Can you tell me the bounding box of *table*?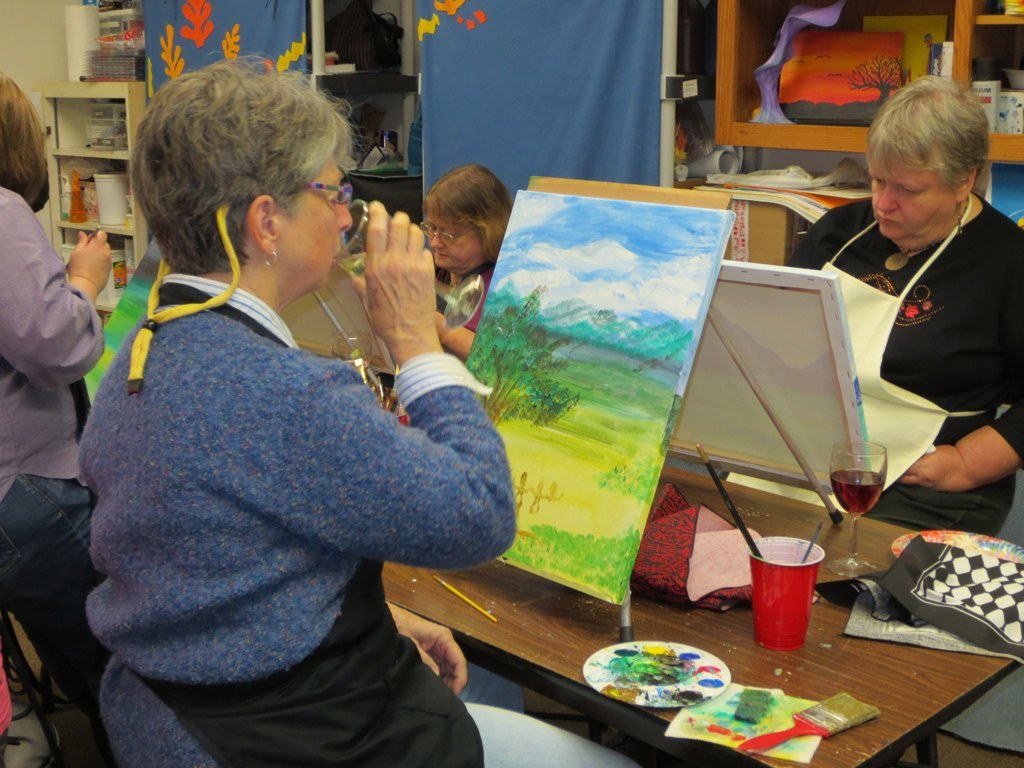
Rect(428, 528, 1023, 767).
